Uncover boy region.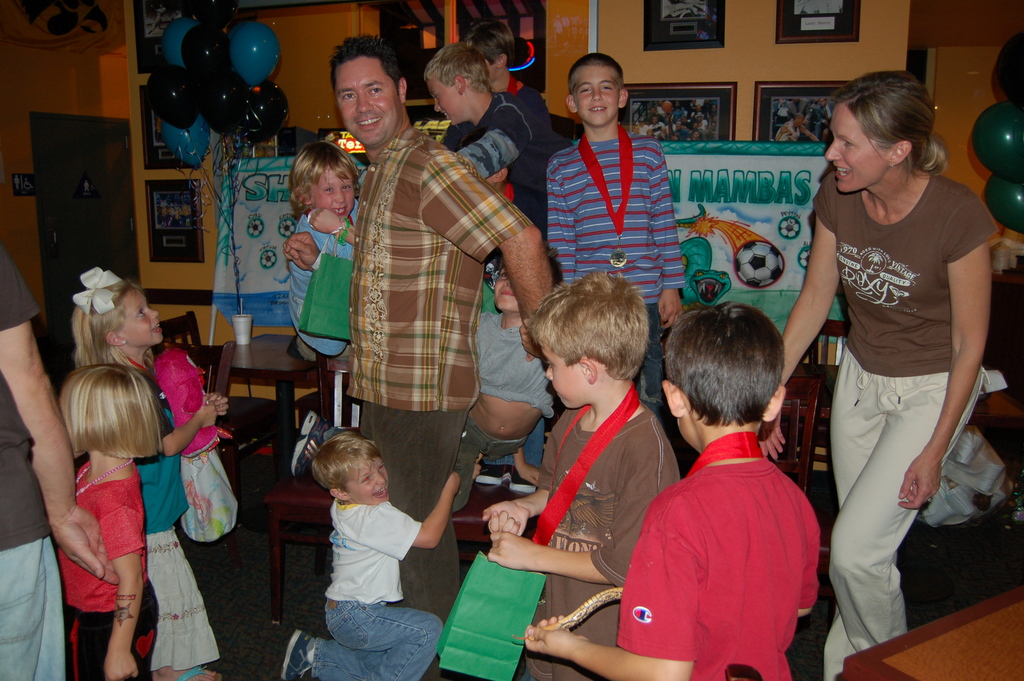
Uncovered: {"x1": 483, "y1": 270, "x2": 681, "y2": 680}.
